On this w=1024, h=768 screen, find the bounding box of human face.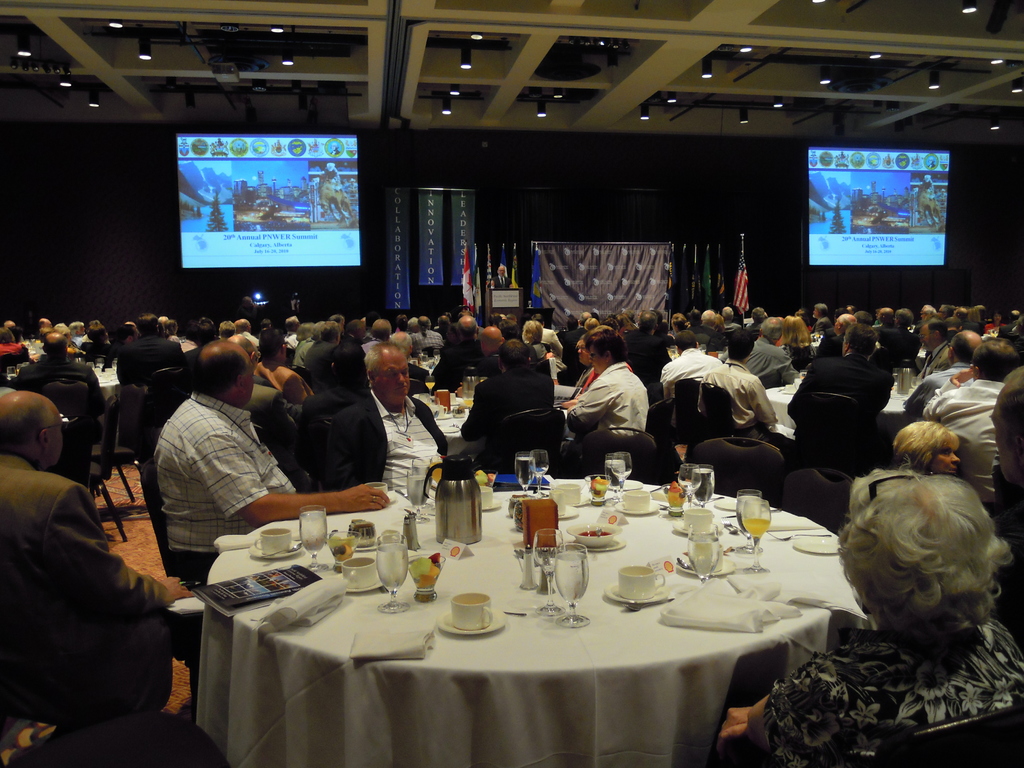
Bounding box: locate(373, 342, 410, 407).
